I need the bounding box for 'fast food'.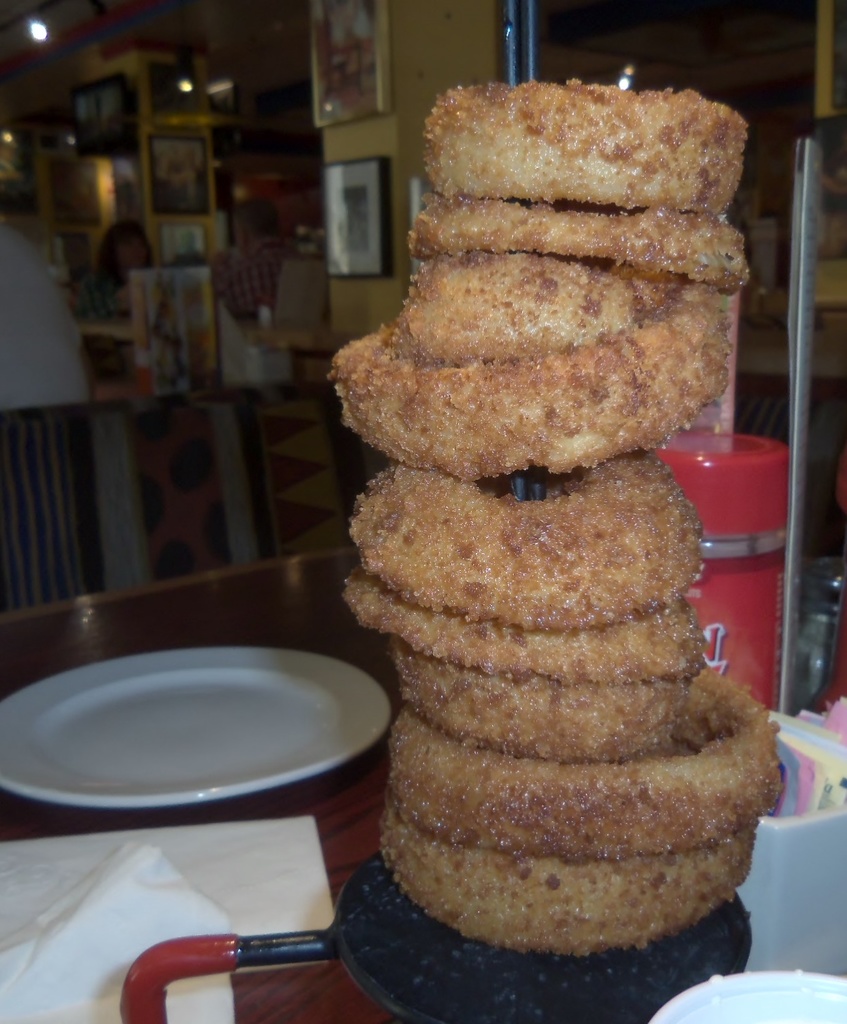
Here it is: [382, 794, 755, 955].
